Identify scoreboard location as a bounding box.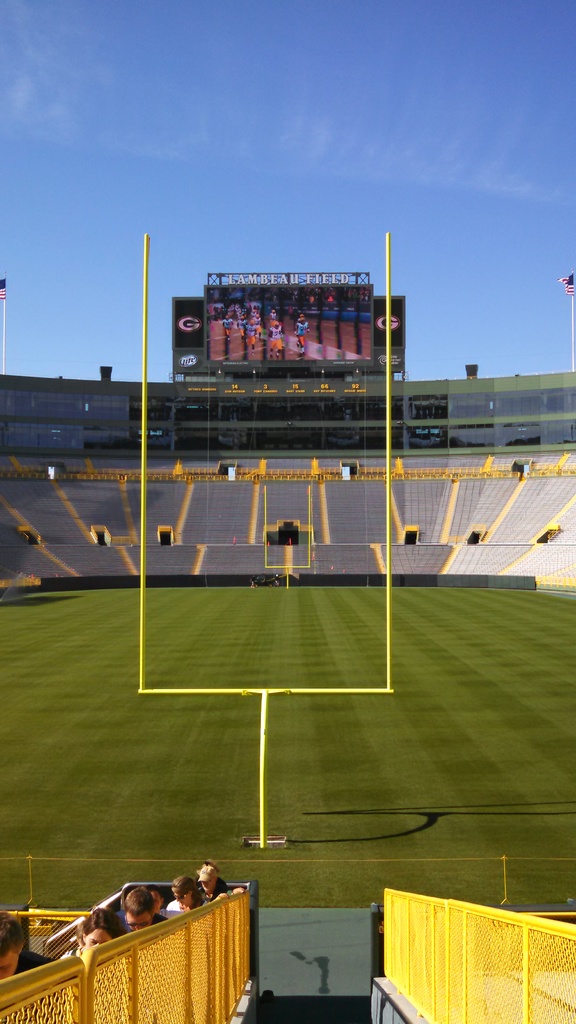
(x1=216, y1=376, x2=365, y2=400).
